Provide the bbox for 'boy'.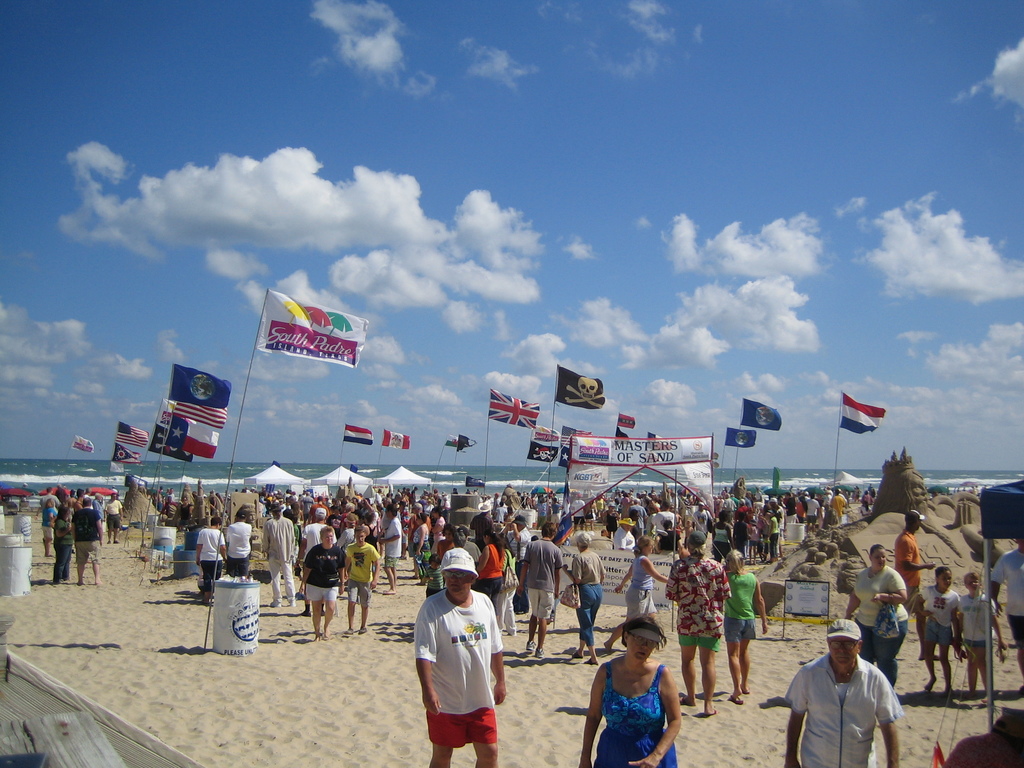
l=341, t=528, r=382, b=637.
